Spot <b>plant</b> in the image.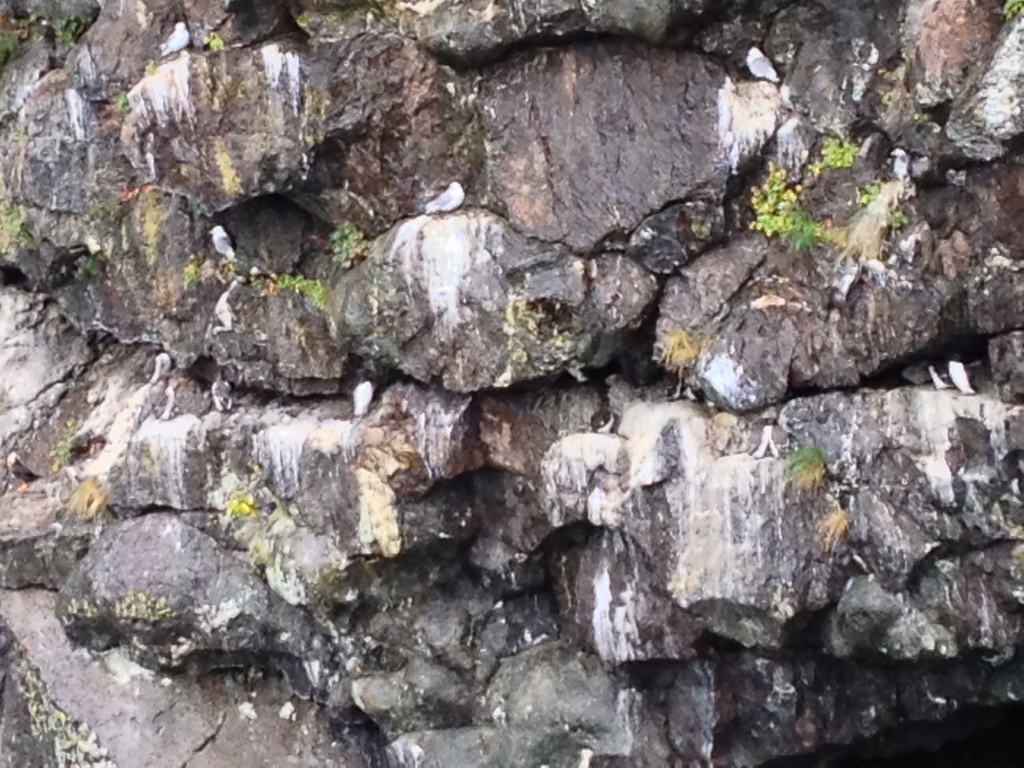
<b>plant</b> found at 321,220,375,274.
